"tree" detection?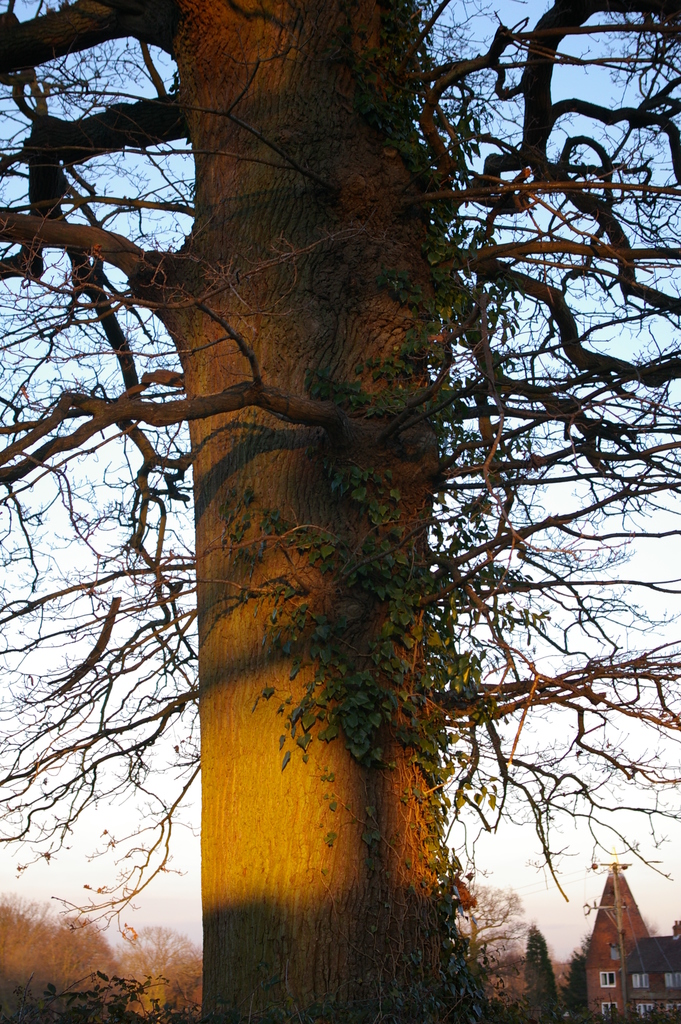
[0, 896, 81, 1017]
